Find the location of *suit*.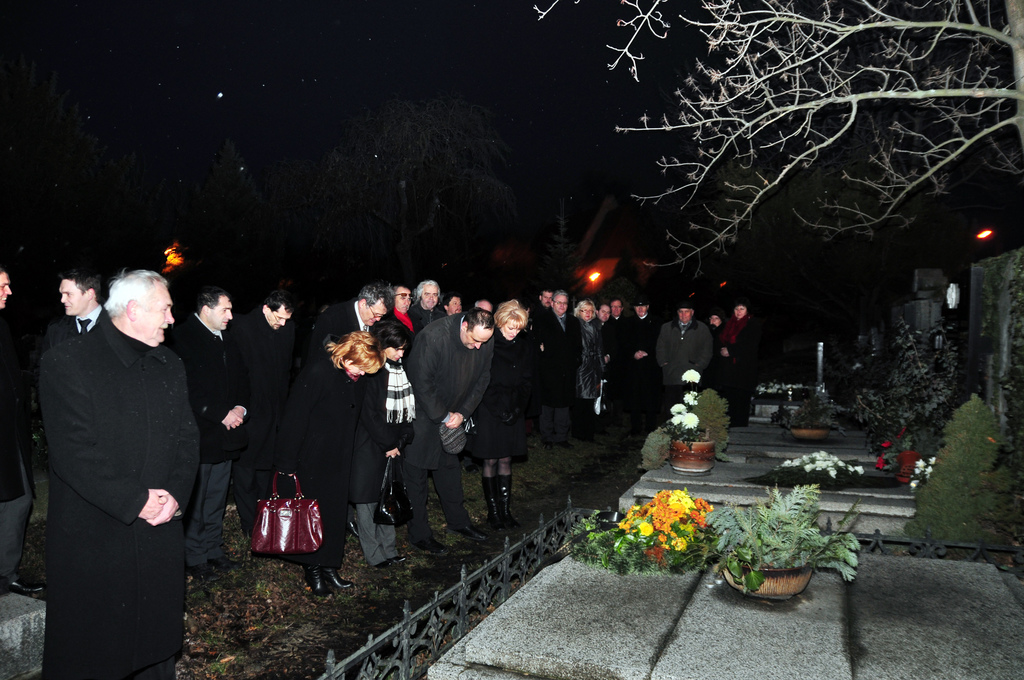
Location: (left=45, top=305, right=99, bottom=349).
